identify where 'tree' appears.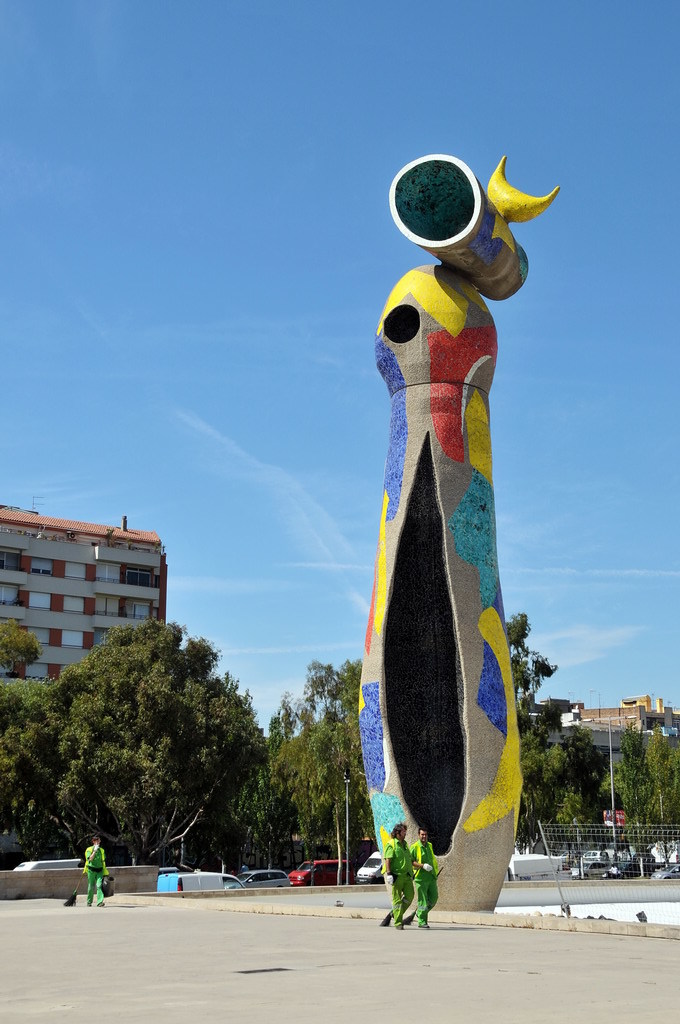
Appears at x1=0 y1=615 x2=44 y2=673.
